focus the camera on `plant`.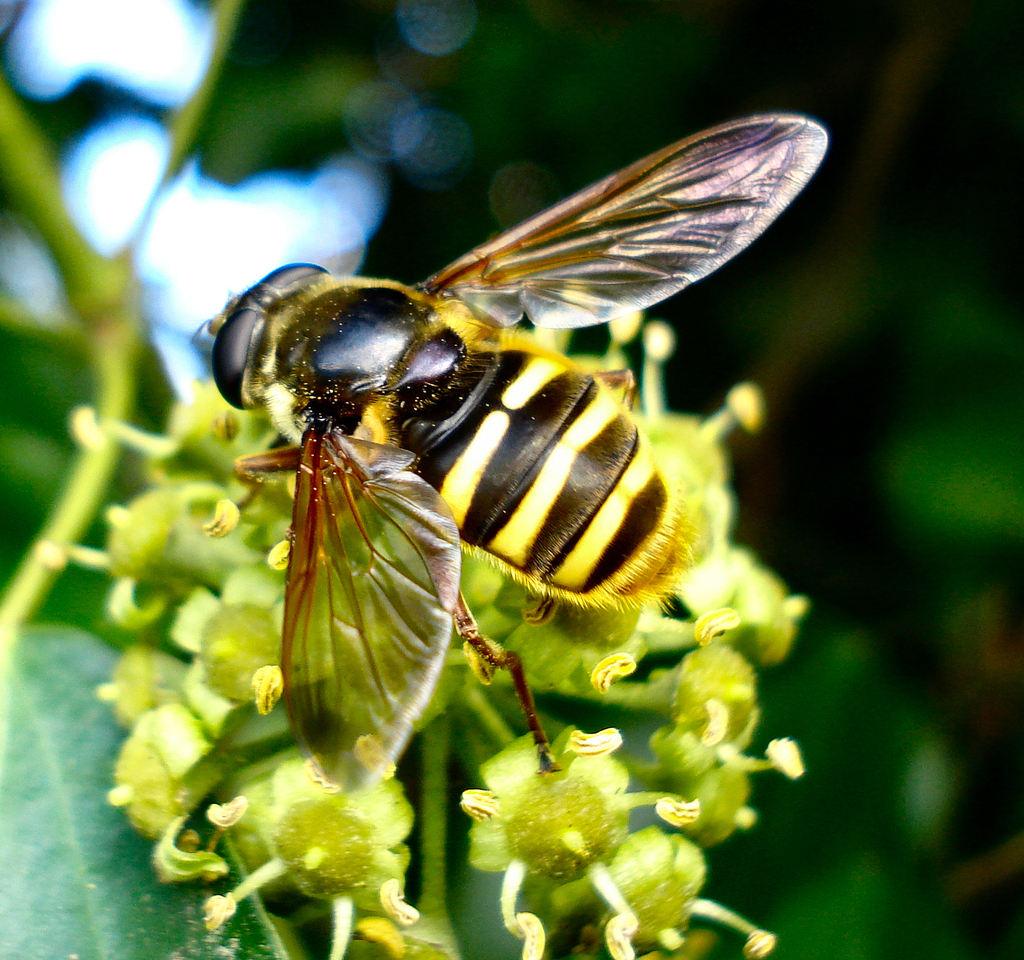
Focus region: {"x1": 0, "y1": 0, "x2": 1023, "y2": 959}.
